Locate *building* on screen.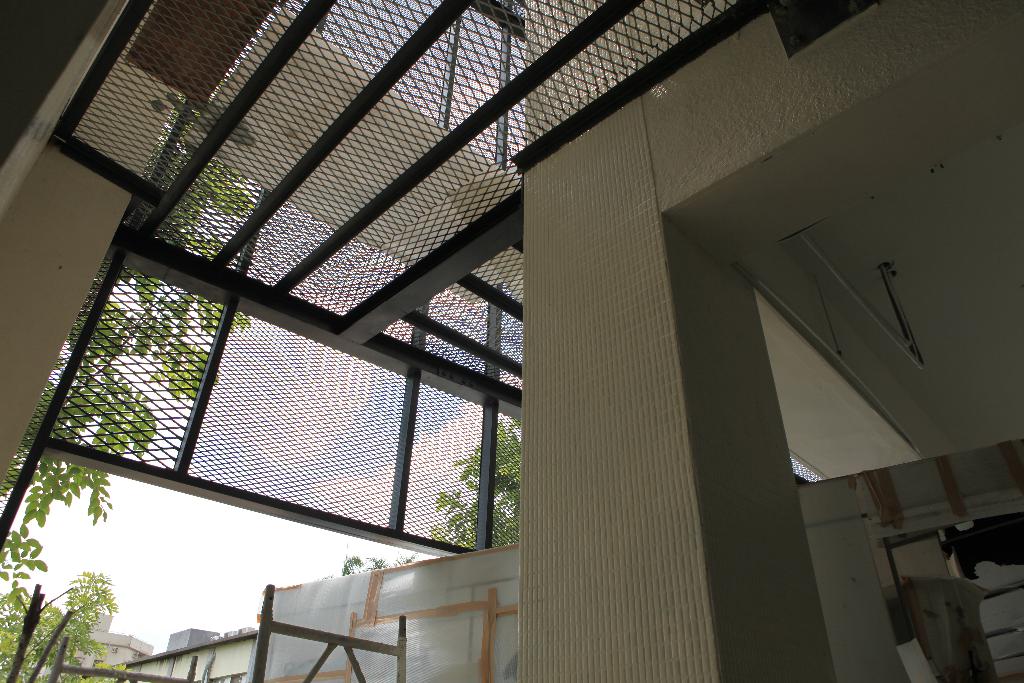
On screen at box(47, 616, 157, 680).
